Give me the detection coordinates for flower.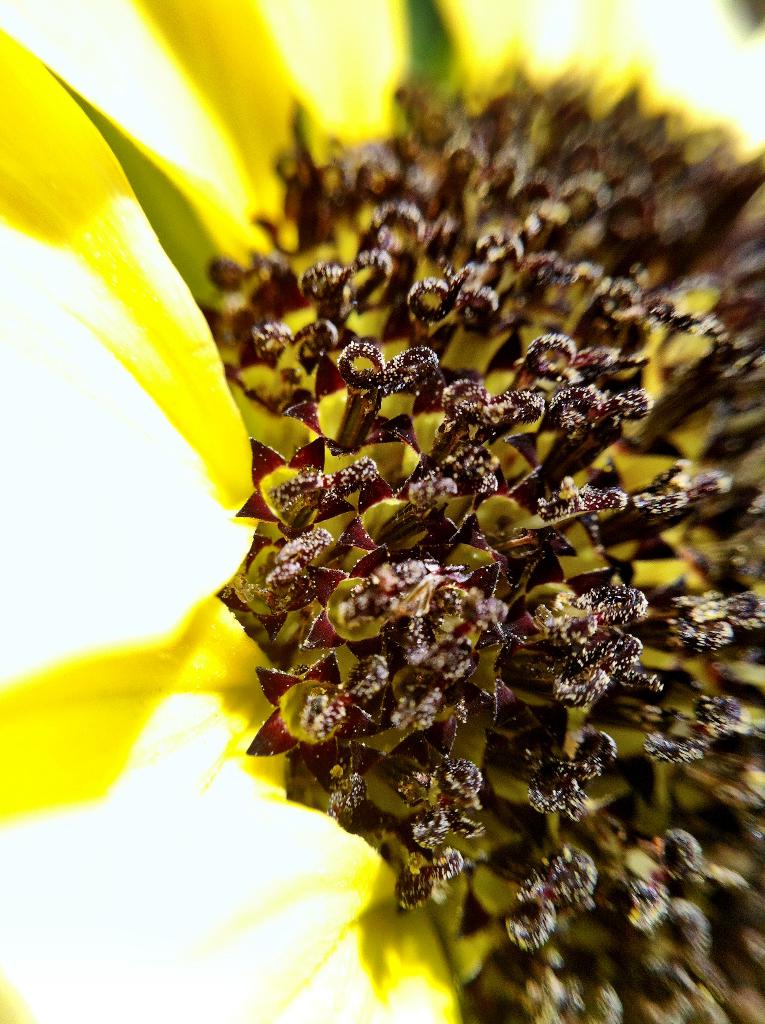
(95,0,723,952).
